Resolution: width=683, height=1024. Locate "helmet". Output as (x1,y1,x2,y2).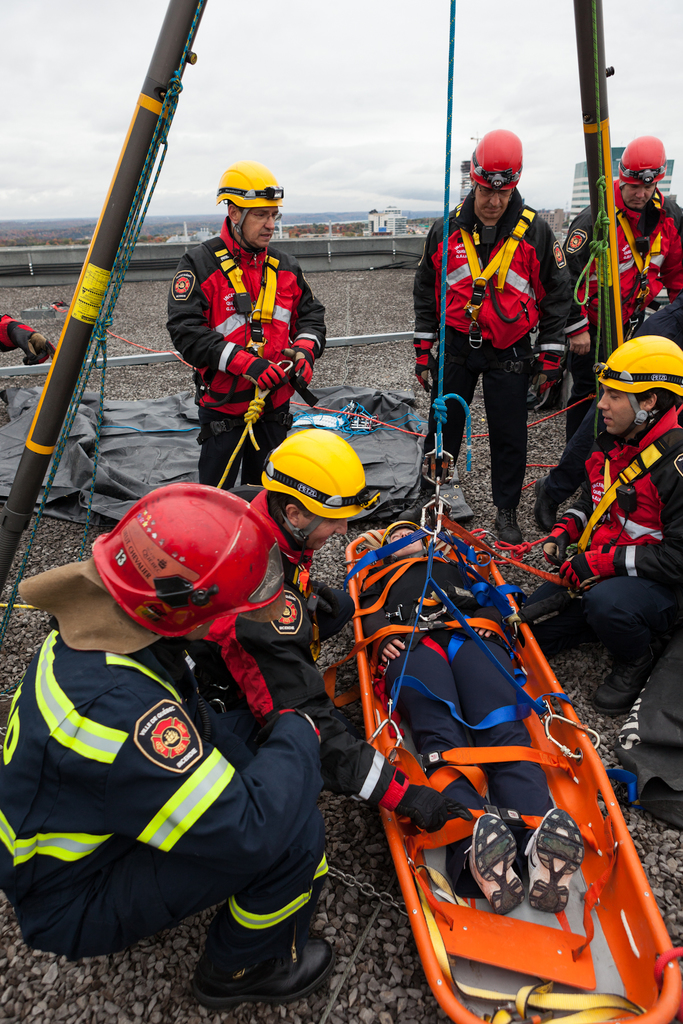
(597,335,682,440).
